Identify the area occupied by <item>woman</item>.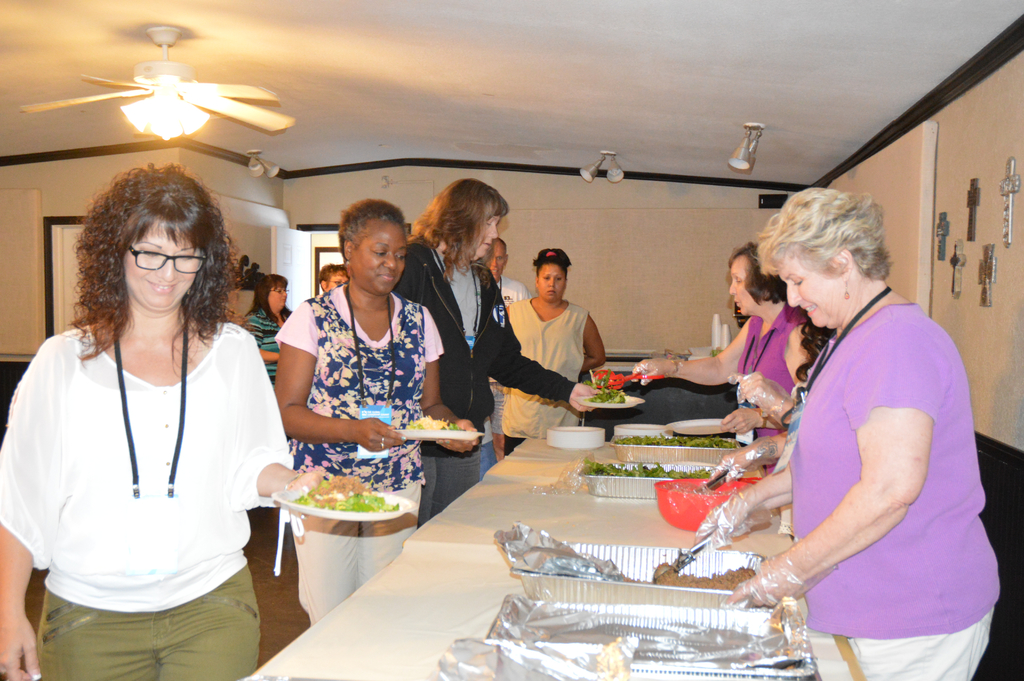
Area: bbox(8, 165, 298, 680).
